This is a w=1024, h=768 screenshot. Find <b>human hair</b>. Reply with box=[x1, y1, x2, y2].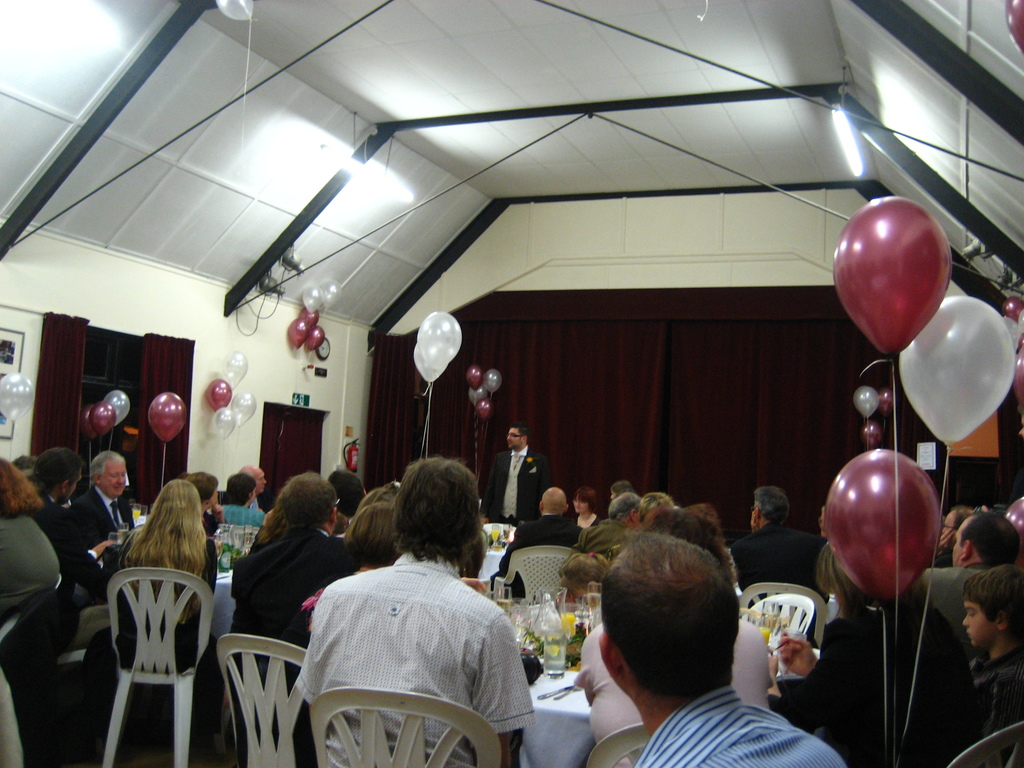
box=[600, 548, 738, 707].
